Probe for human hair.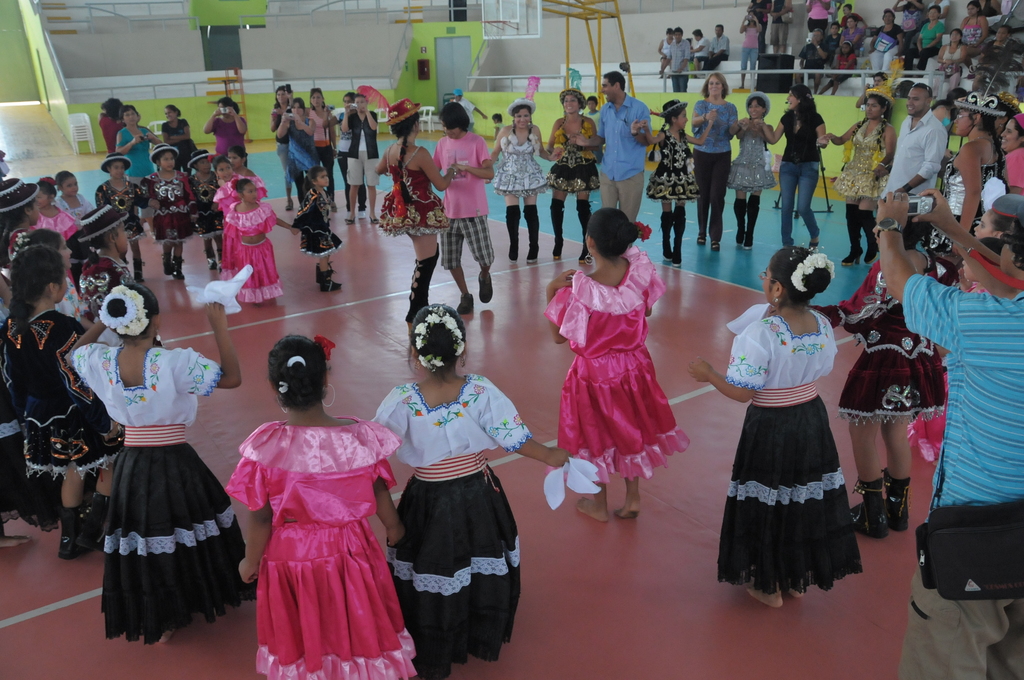
Probe result: select_region(605, 72, 628, 93).
